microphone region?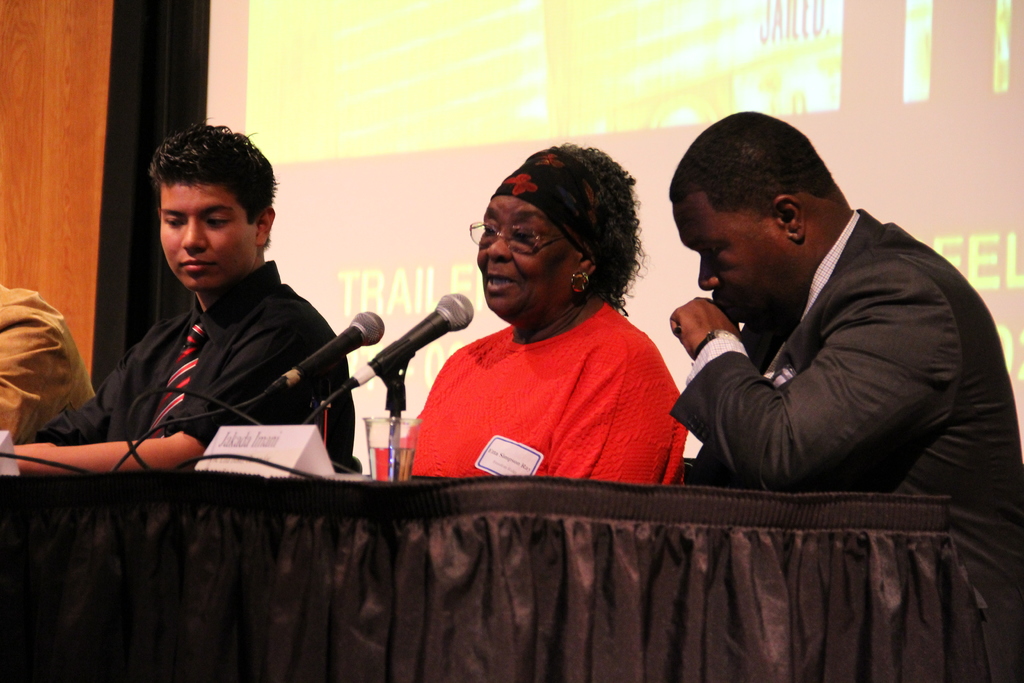
(309,296,483,411)
